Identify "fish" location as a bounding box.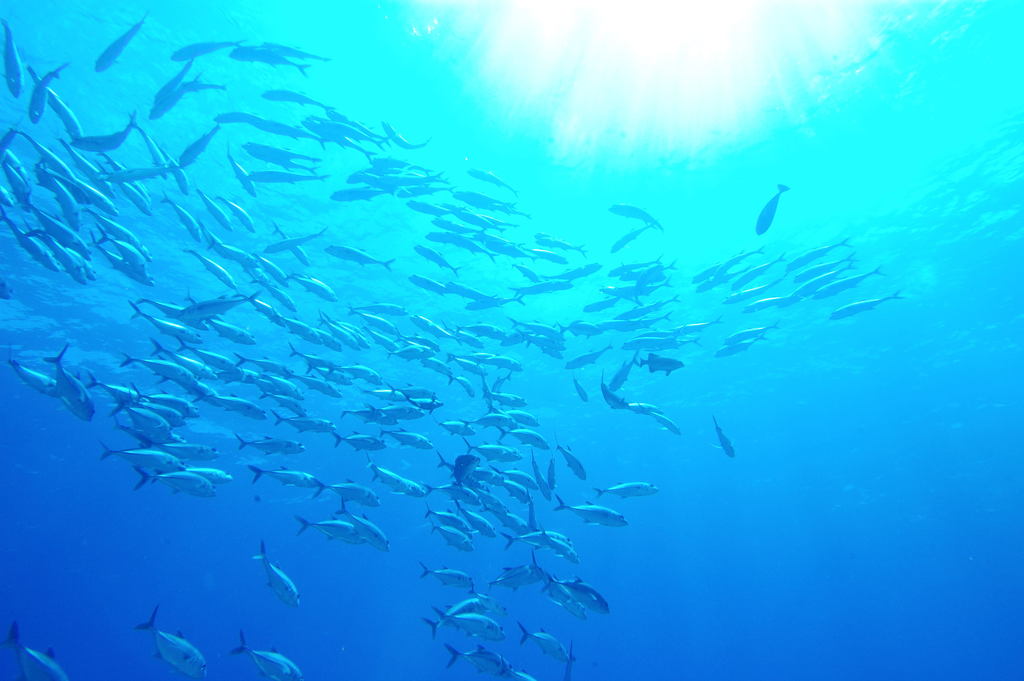
x1=382 y1=427 x2=433 y2=454.
